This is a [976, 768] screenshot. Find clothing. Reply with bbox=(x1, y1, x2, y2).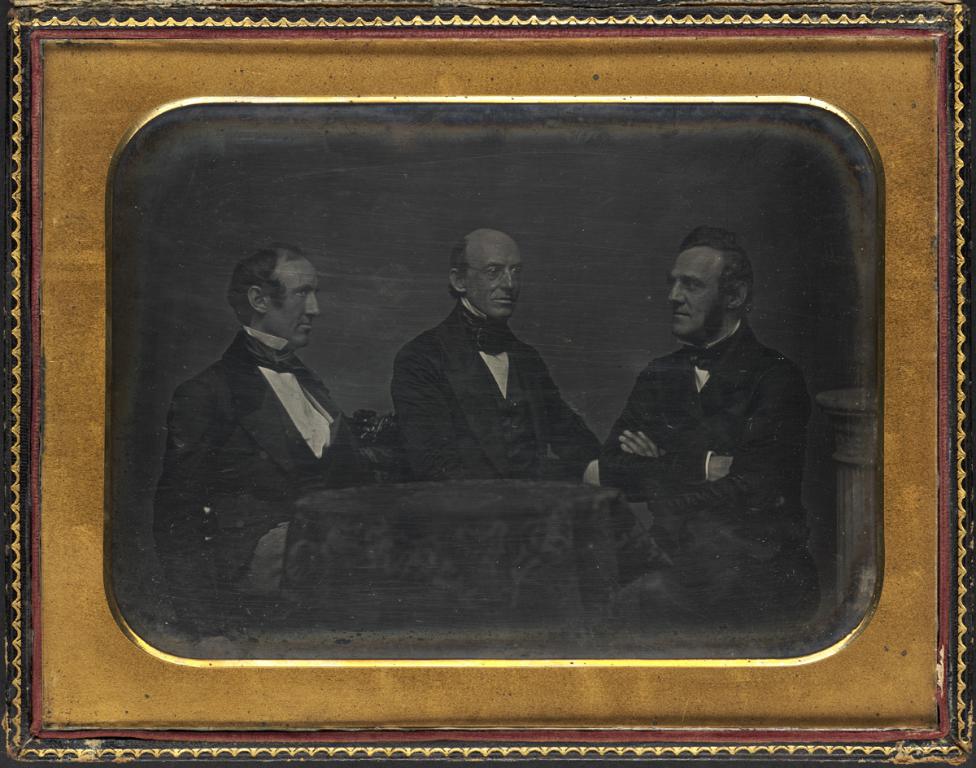
bbox=(368, 284, 577, 473).
